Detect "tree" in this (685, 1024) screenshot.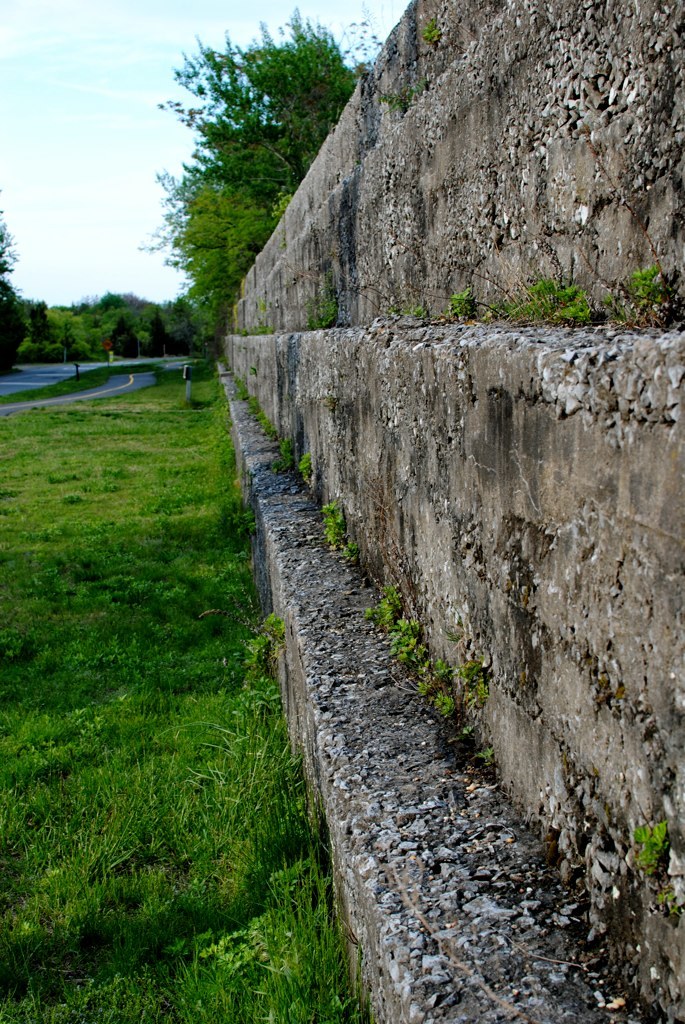
Detection: box=[0, 194, 35, 385].
